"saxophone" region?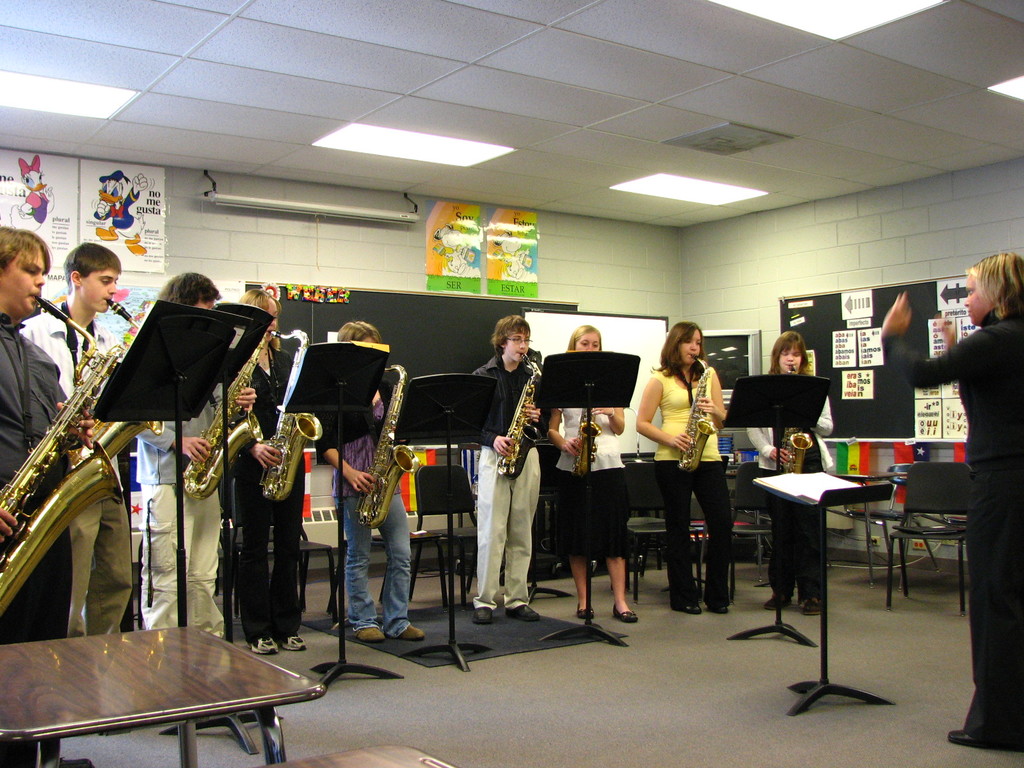
(left=778, top=362, right=816, bottom=480)
